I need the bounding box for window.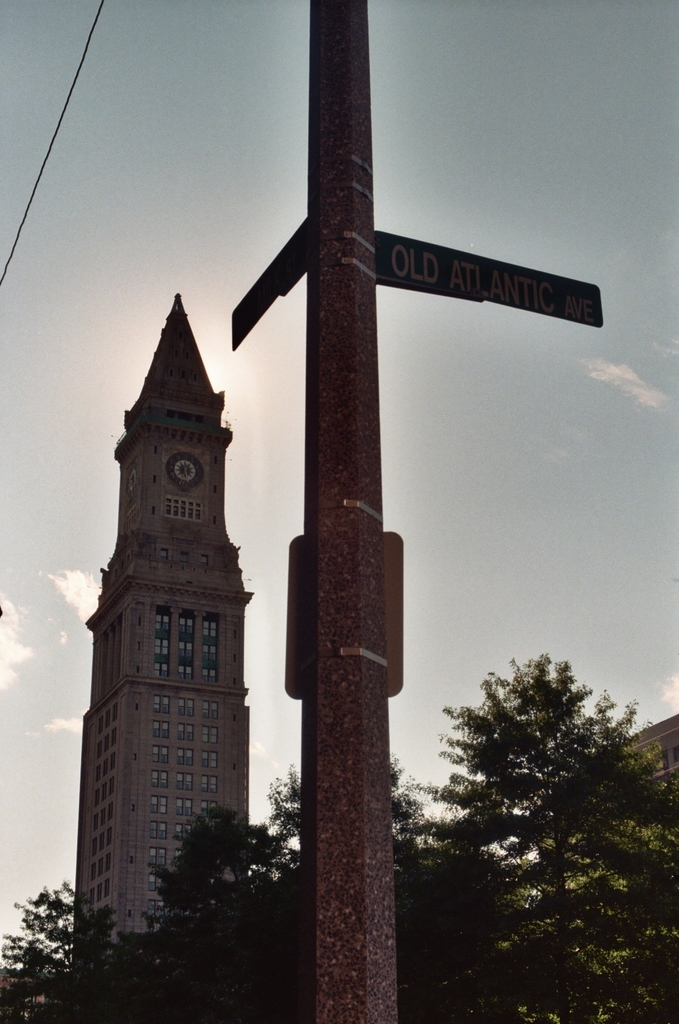
Here it is: 89/788/100/809.
